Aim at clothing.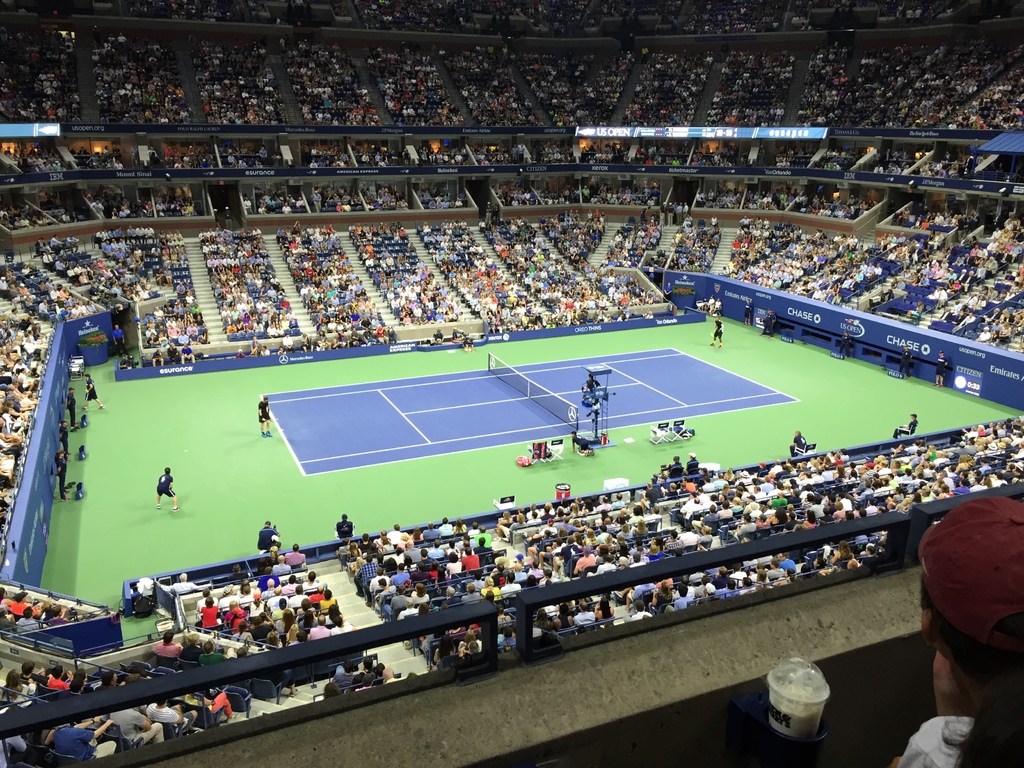
Aimed at 753, 219, 764, 231.
